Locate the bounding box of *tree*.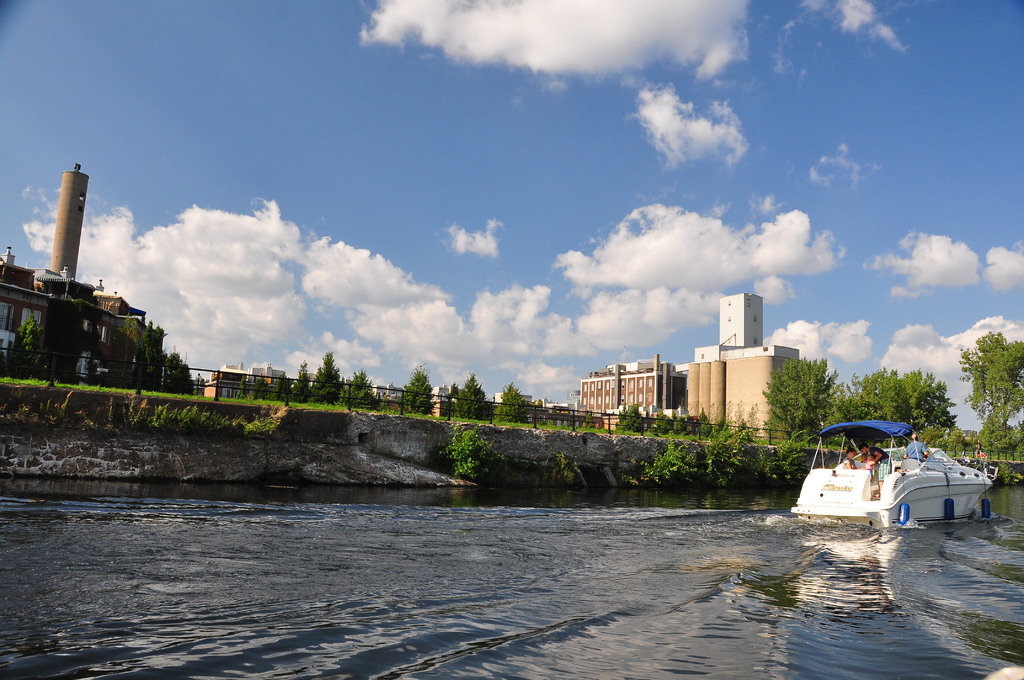
Bounding box: crop(274, 369, 296, 398).
